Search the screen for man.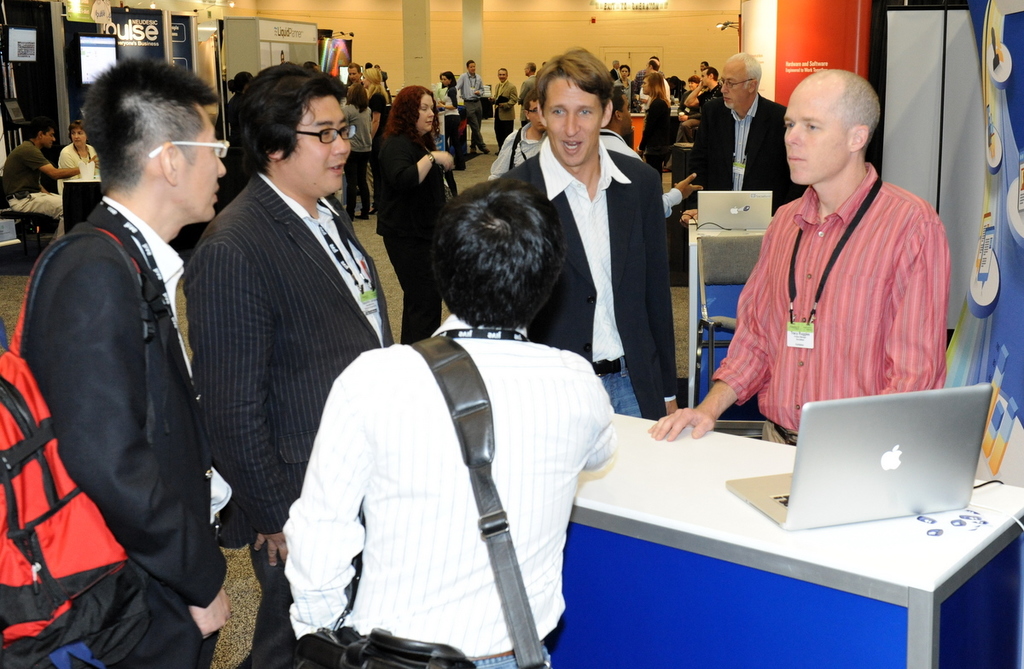
Found at box(493, 44, 678, 423).
